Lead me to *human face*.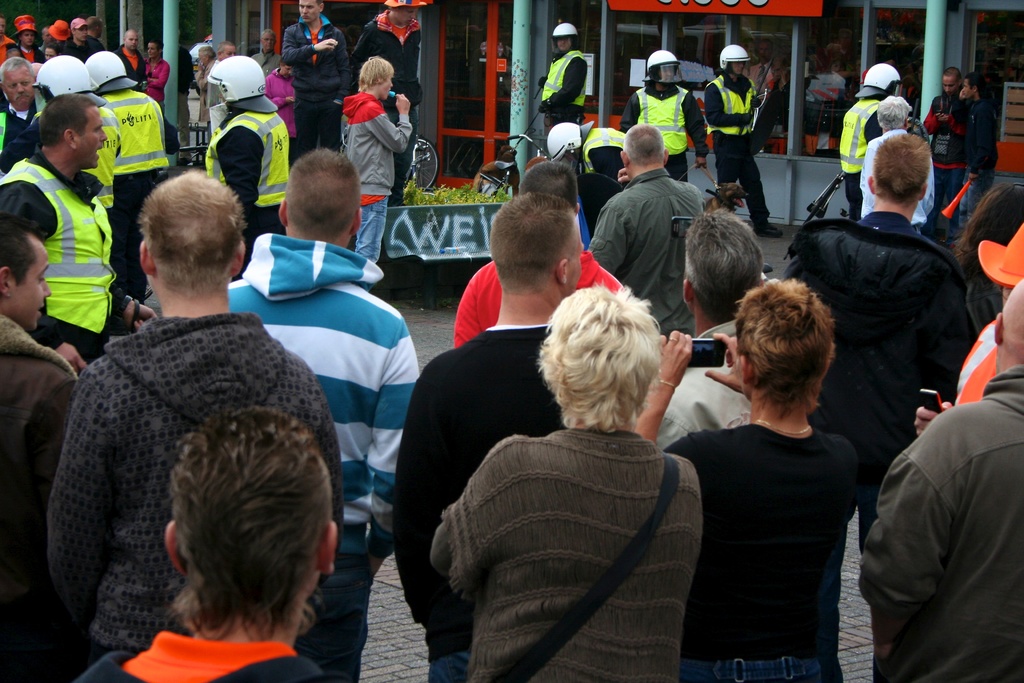
Lead to 279/65/294/78.
